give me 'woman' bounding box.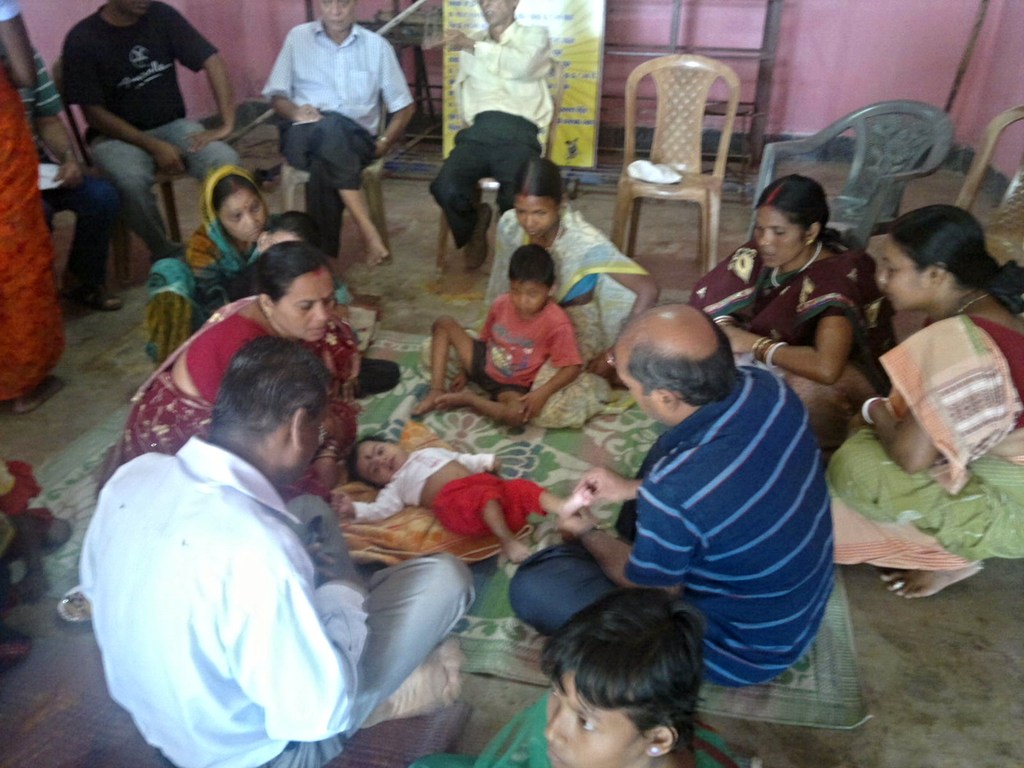
crop(0, 0, 70, 417).
